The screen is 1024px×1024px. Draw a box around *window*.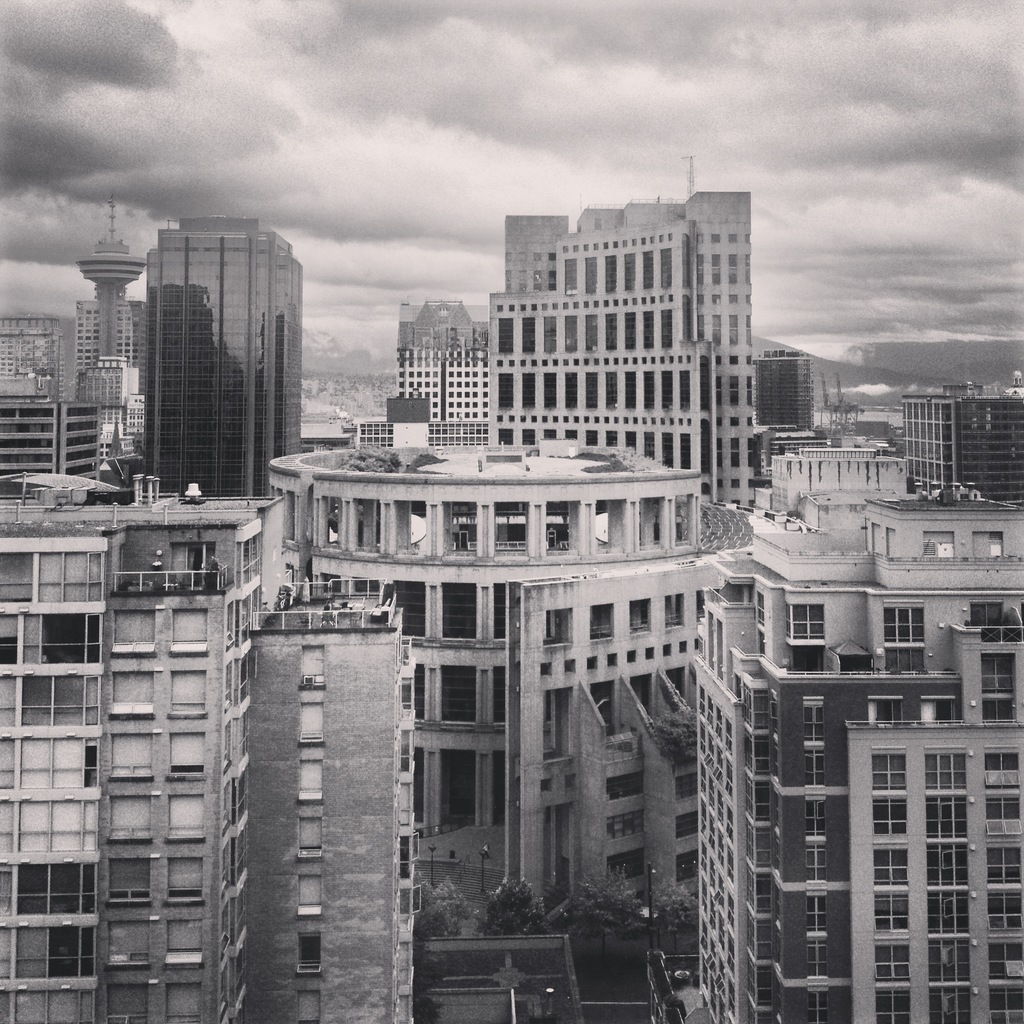
940, 804, 970, 841.
